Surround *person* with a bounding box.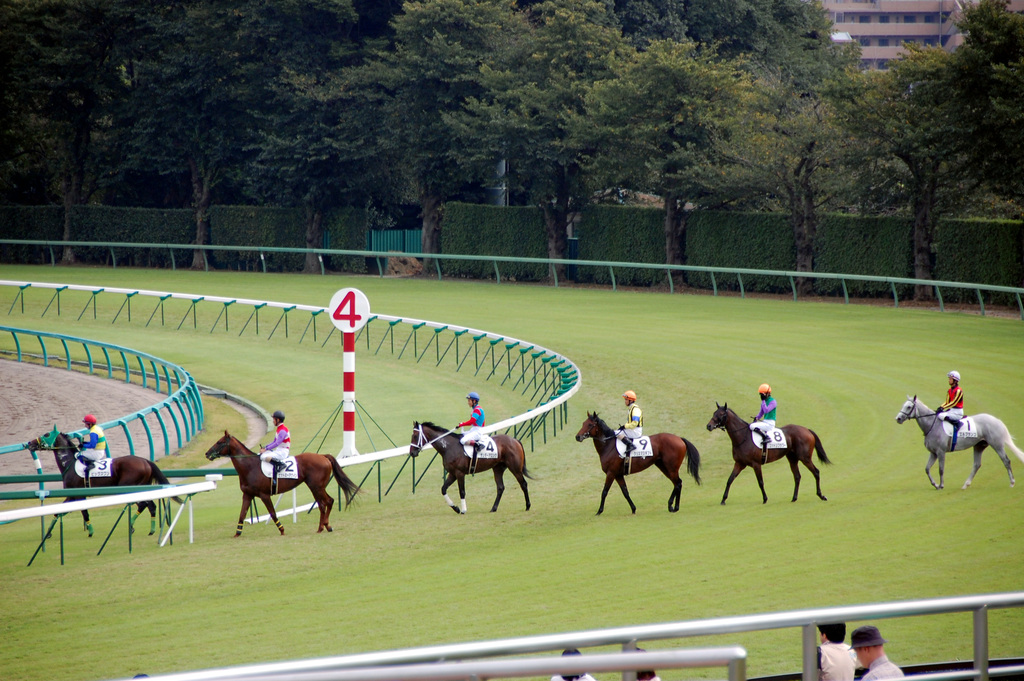
bbox(939, 375, 968, 452).
